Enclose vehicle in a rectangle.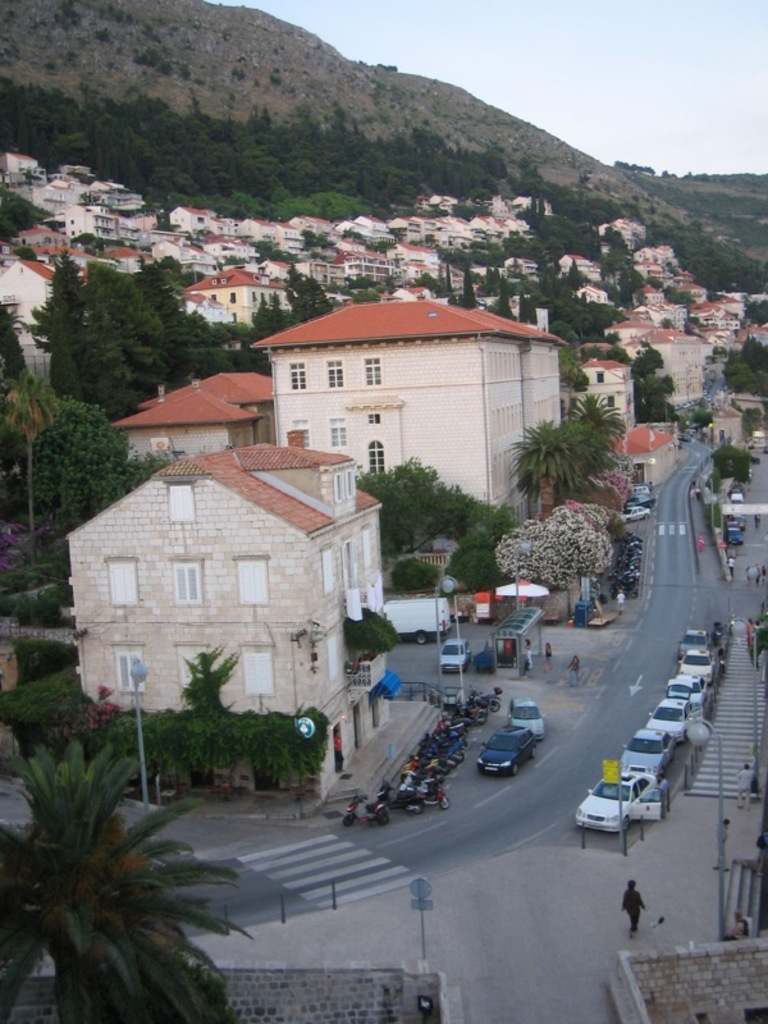
[475, 724, 535, 778].
